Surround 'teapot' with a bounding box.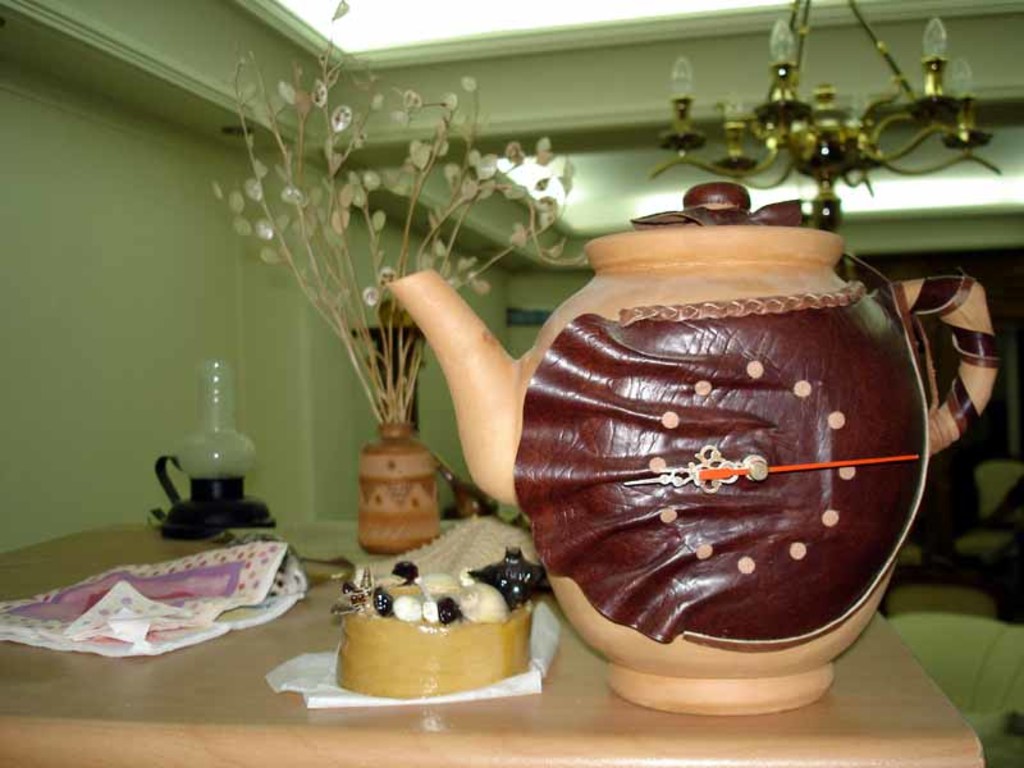
385, 183, 1000, 716.
